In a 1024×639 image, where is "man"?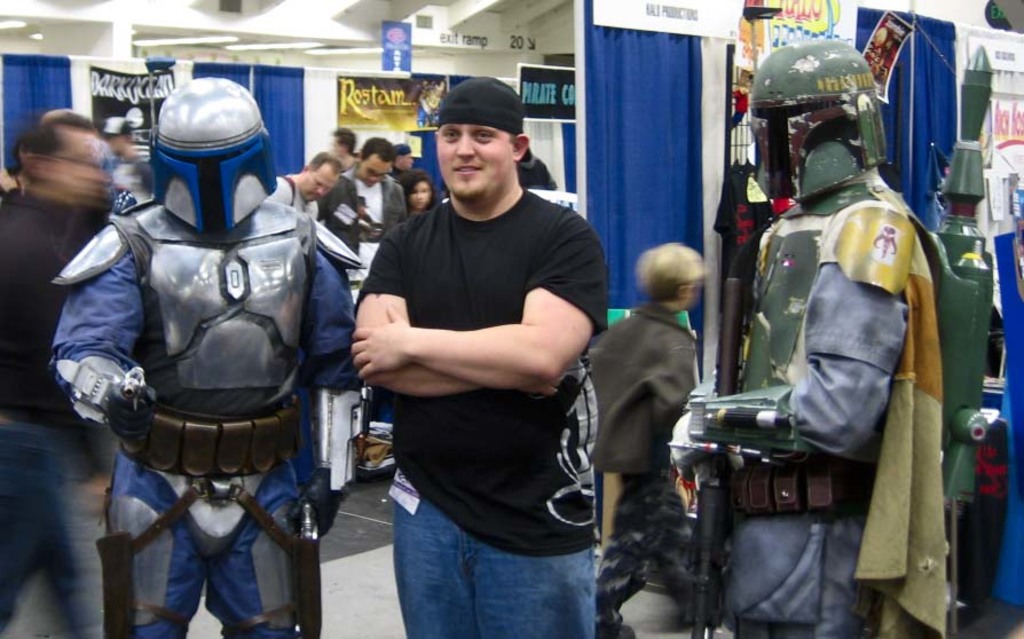
<box>669,41,948,638</box>.
